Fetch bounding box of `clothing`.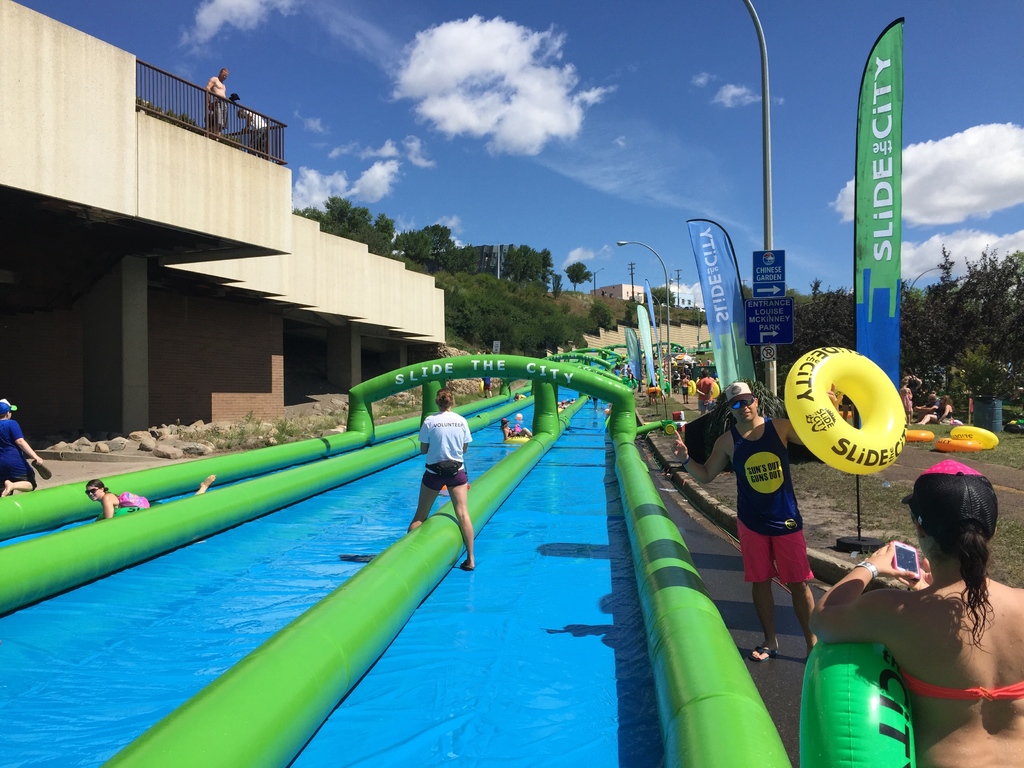
Bbox: [x1=697, y1=377, x2=712, y2=408].
